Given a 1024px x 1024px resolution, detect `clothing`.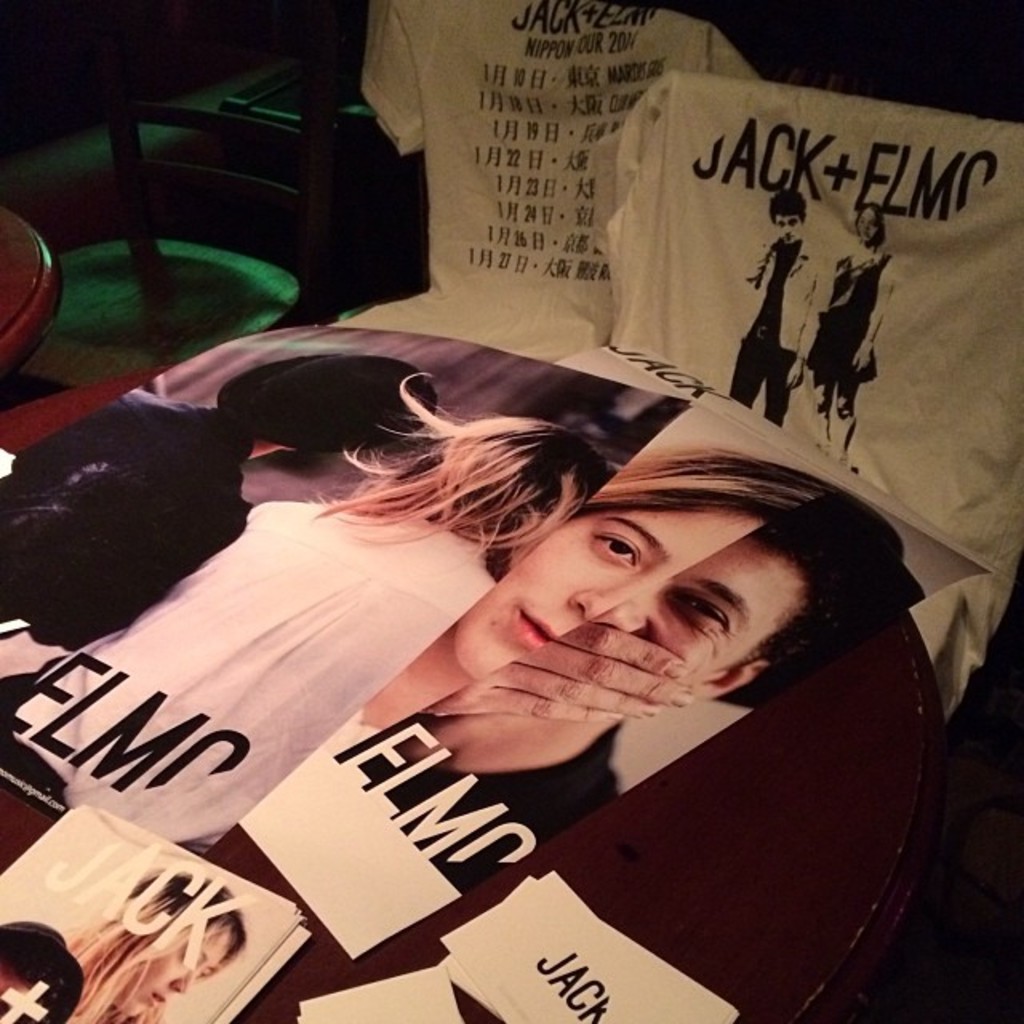
region(0, 382, 253, 658).
